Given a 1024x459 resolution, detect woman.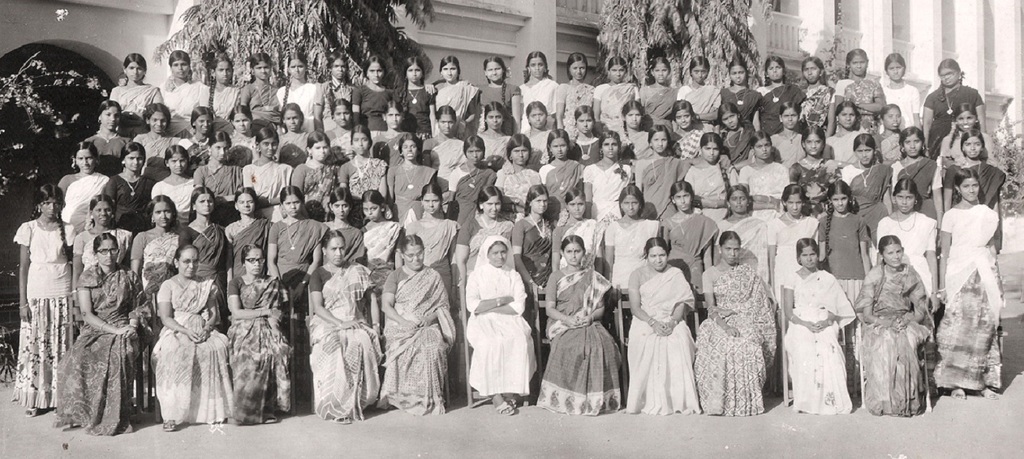
box(57, 141, 109, 251).
